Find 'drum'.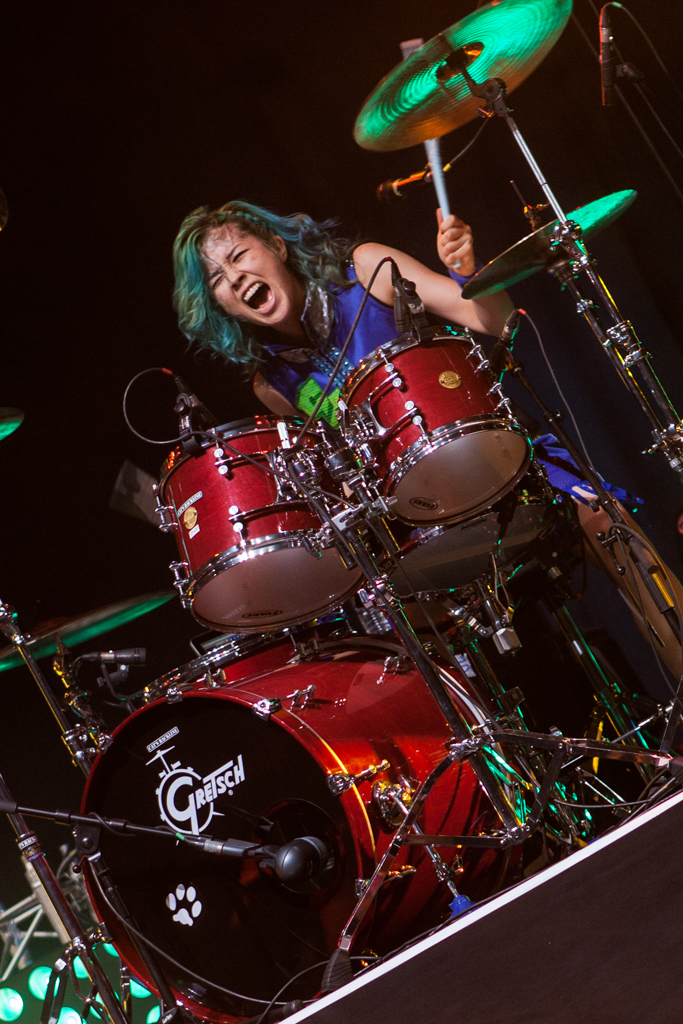
150,418,370,634.
